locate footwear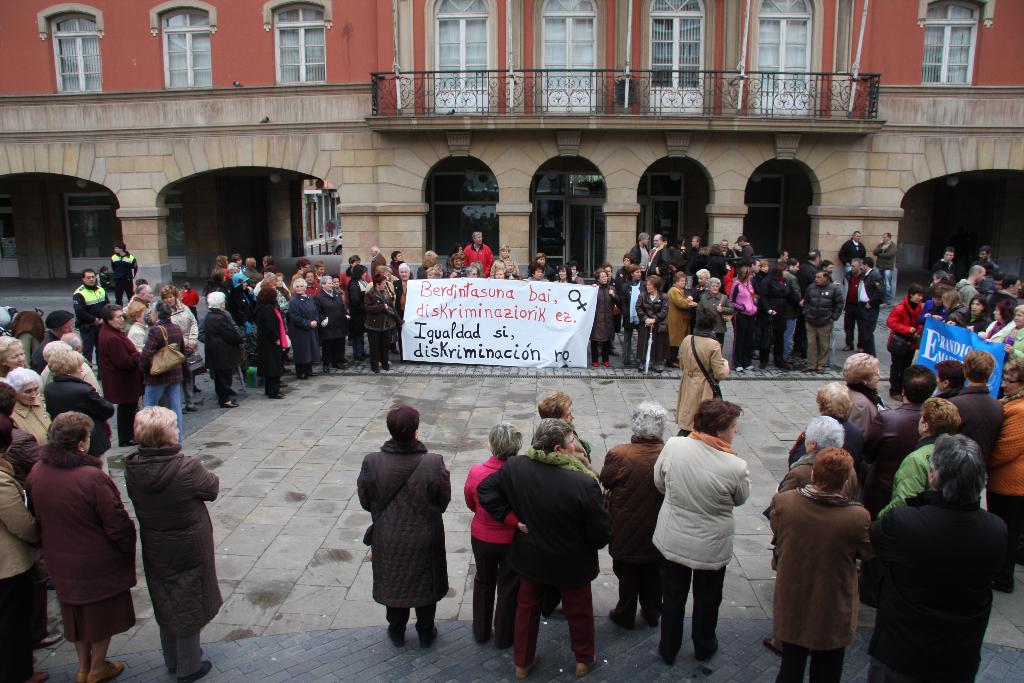
(left=88, top=658, right=129, bottom=682)
